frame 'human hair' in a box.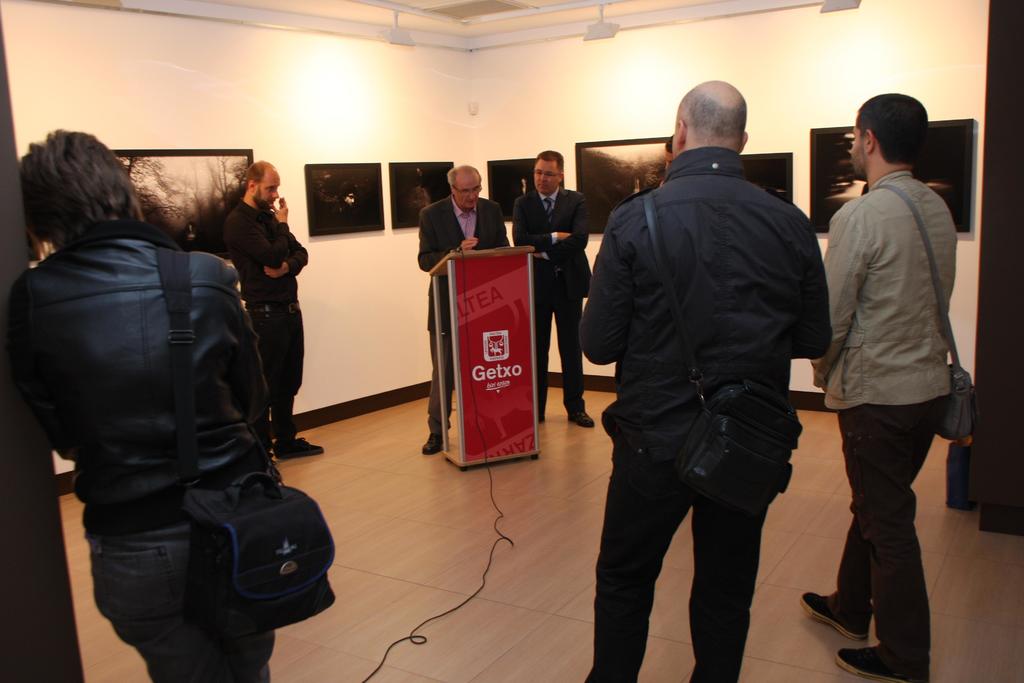
bbox=[10, 129, 144, 272].
